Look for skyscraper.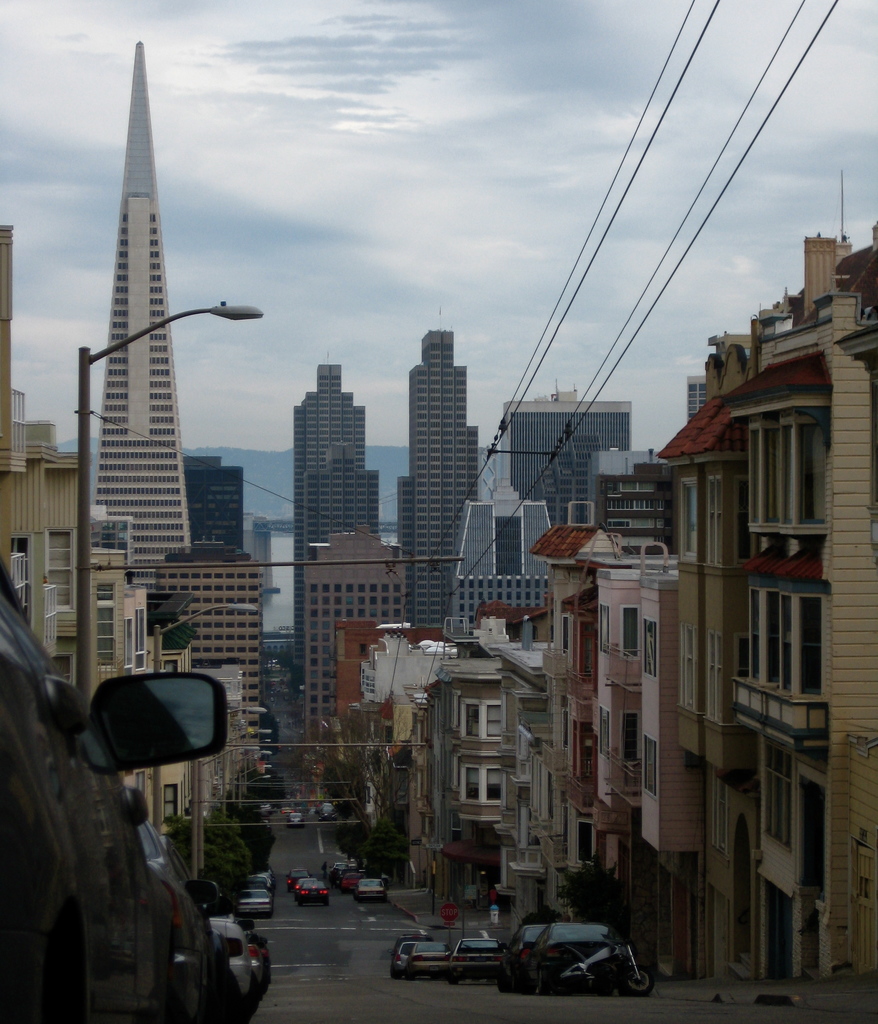
Found: locate(508, 384, 641, 526).
